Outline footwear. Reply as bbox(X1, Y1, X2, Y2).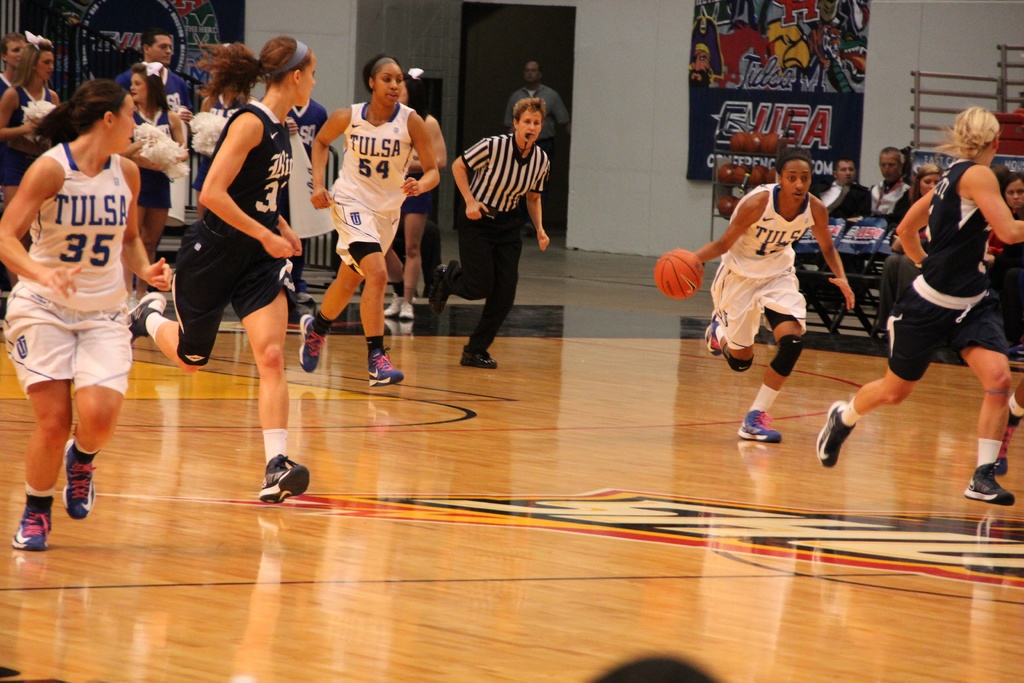
bbox(298, 290, 316, 307).
